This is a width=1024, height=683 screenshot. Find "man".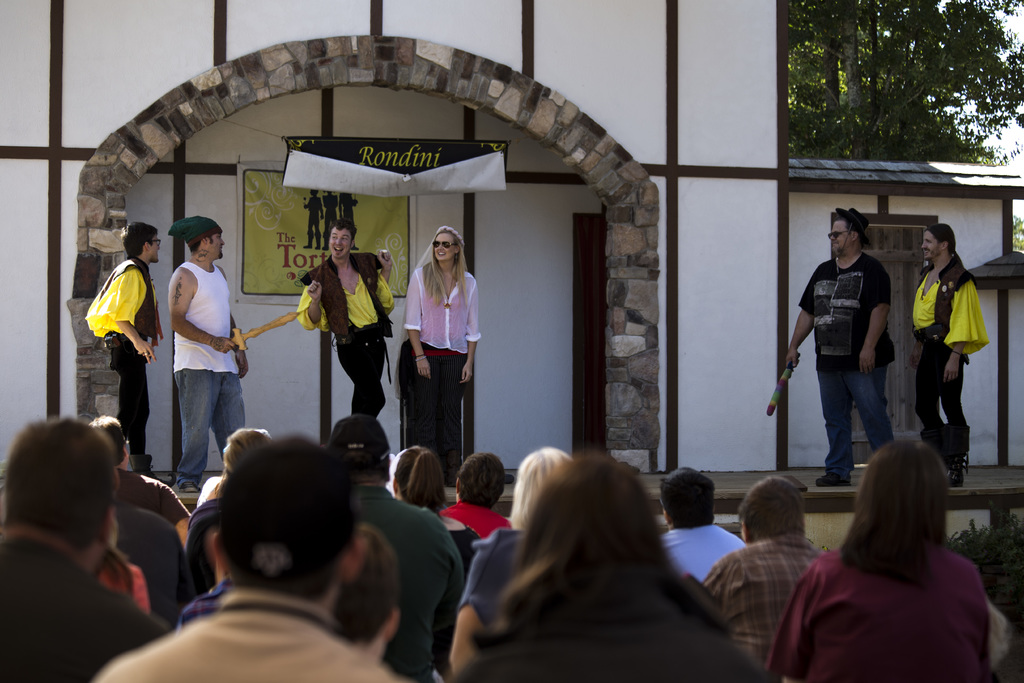
Bounding box: (294, 220, 396, 420).
